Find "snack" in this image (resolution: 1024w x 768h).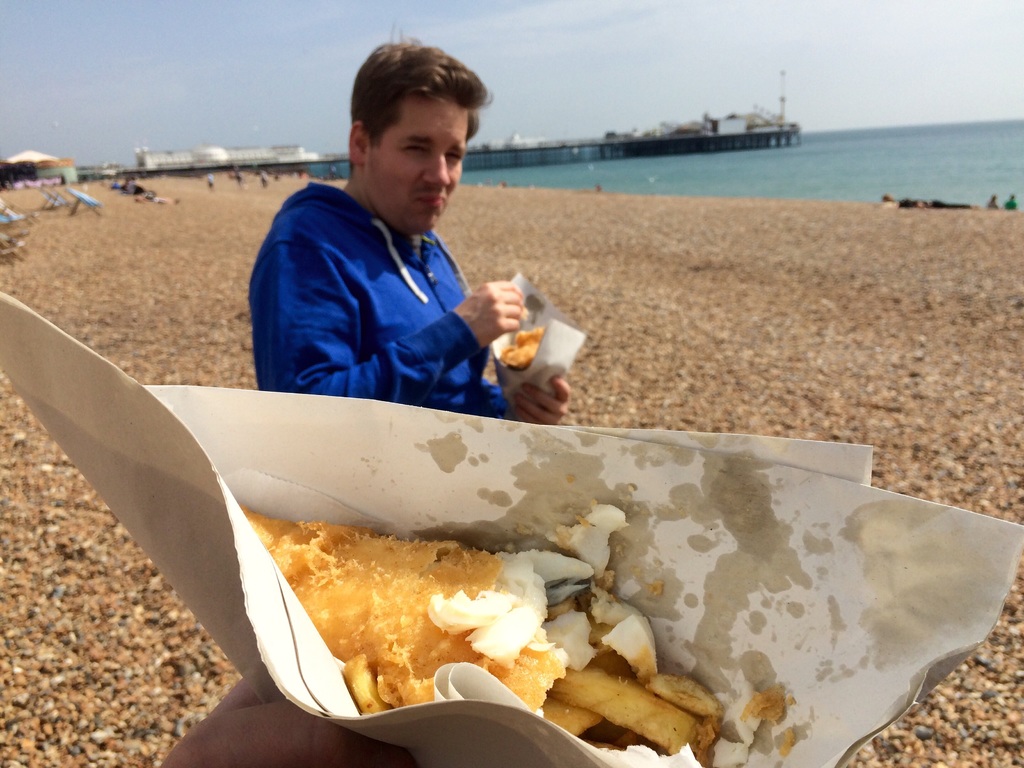
[502, 328, 543, 371].
